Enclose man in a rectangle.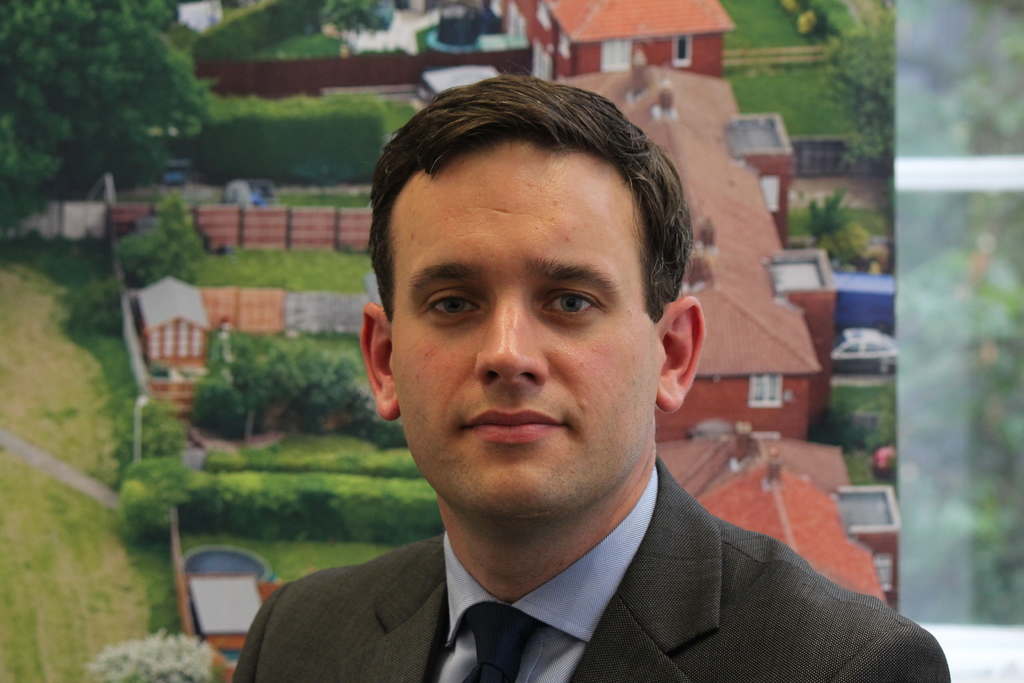
{"x1": 208, "y1": 92, "x2": 911, "y2": 682}.
